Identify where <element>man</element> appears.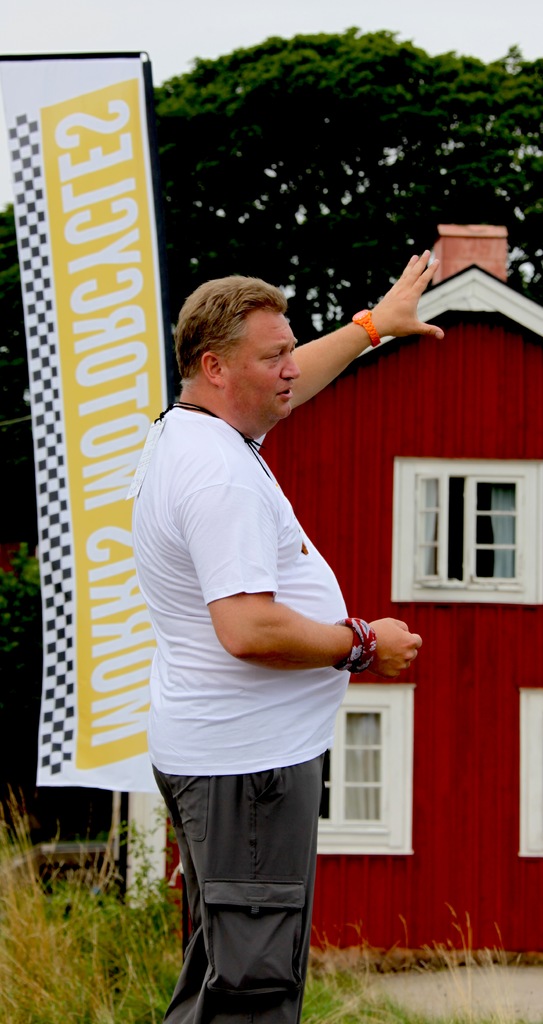
Appears at <bbox>124, 243, 414, 1013</bbox>.
